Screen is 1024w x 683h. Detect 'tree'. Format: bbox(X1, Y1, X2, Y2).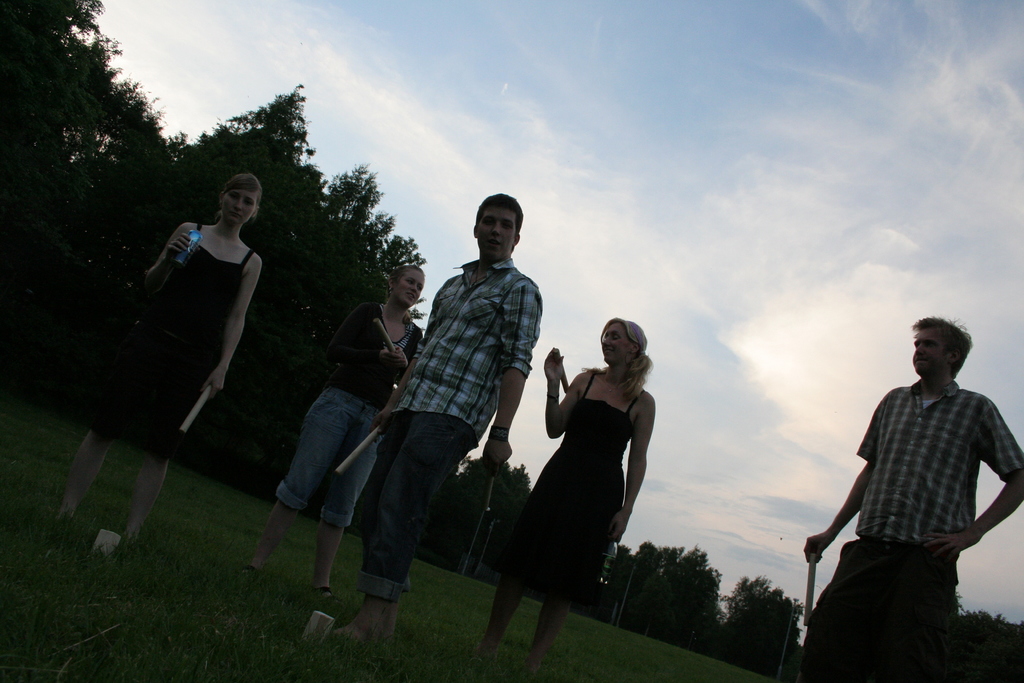
bbox(145, 93, 345, 474).
